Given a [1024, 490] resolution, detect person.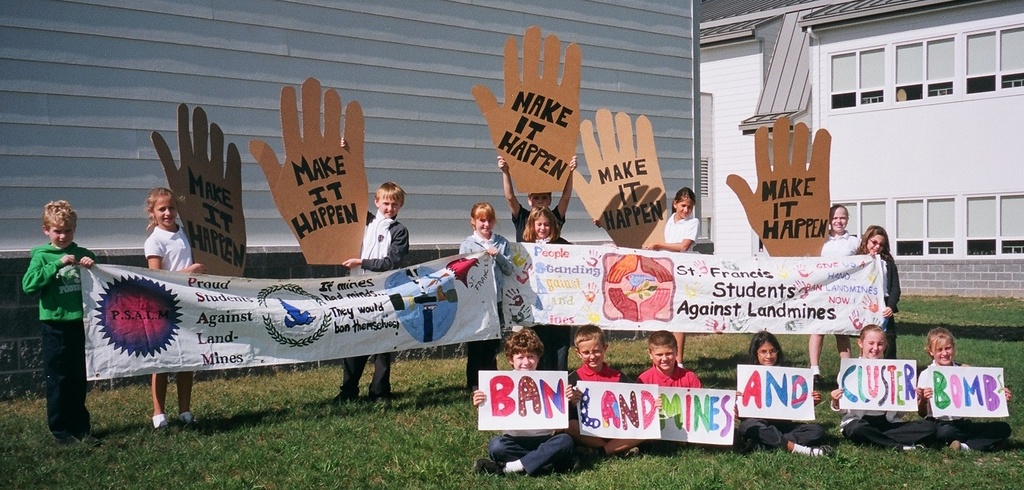
left=830, top=324, right=936, bottom=453.
